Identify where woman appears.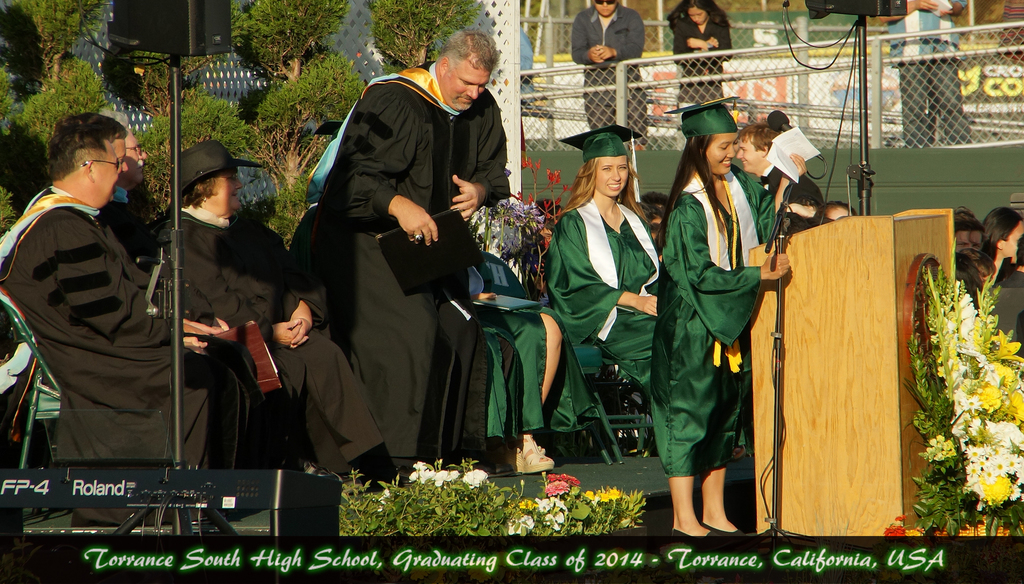
Appears at <region>673, 3, 731, 131</region>.
